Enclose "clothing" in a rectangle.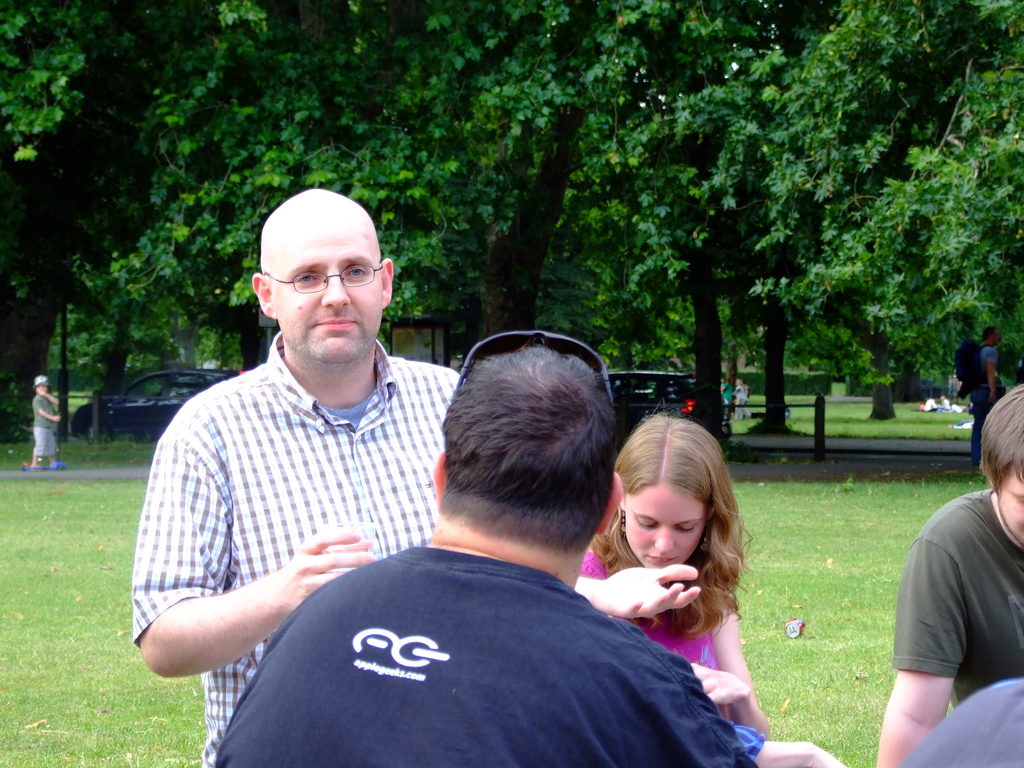
region(579, 534, 735, 723).
